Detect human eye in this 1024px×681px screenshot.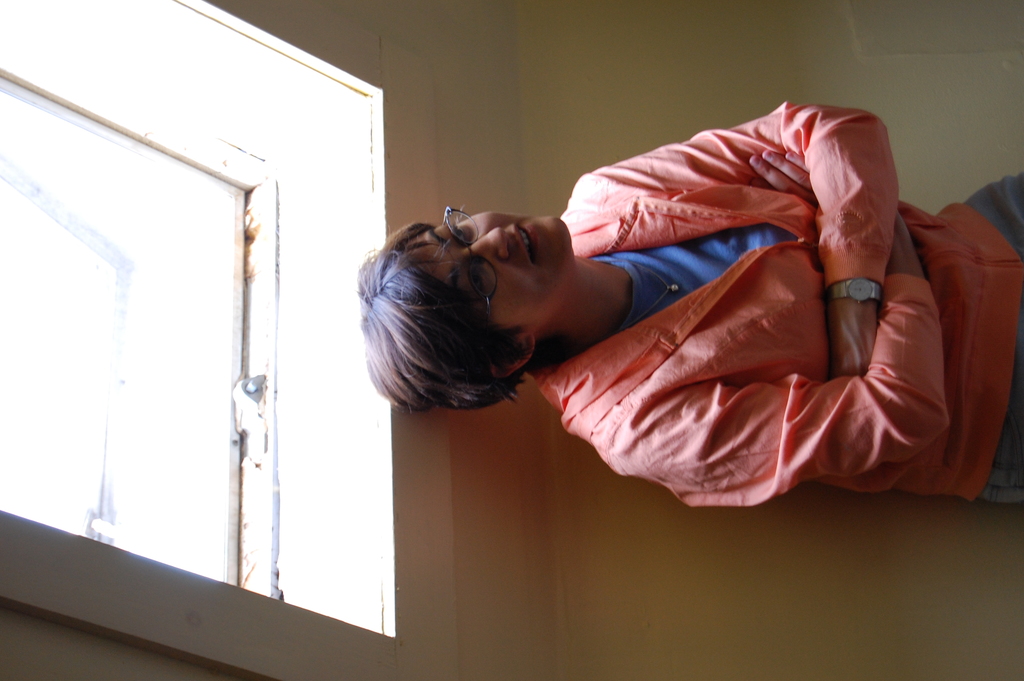
Detection: (450, 211, 476, 248).
